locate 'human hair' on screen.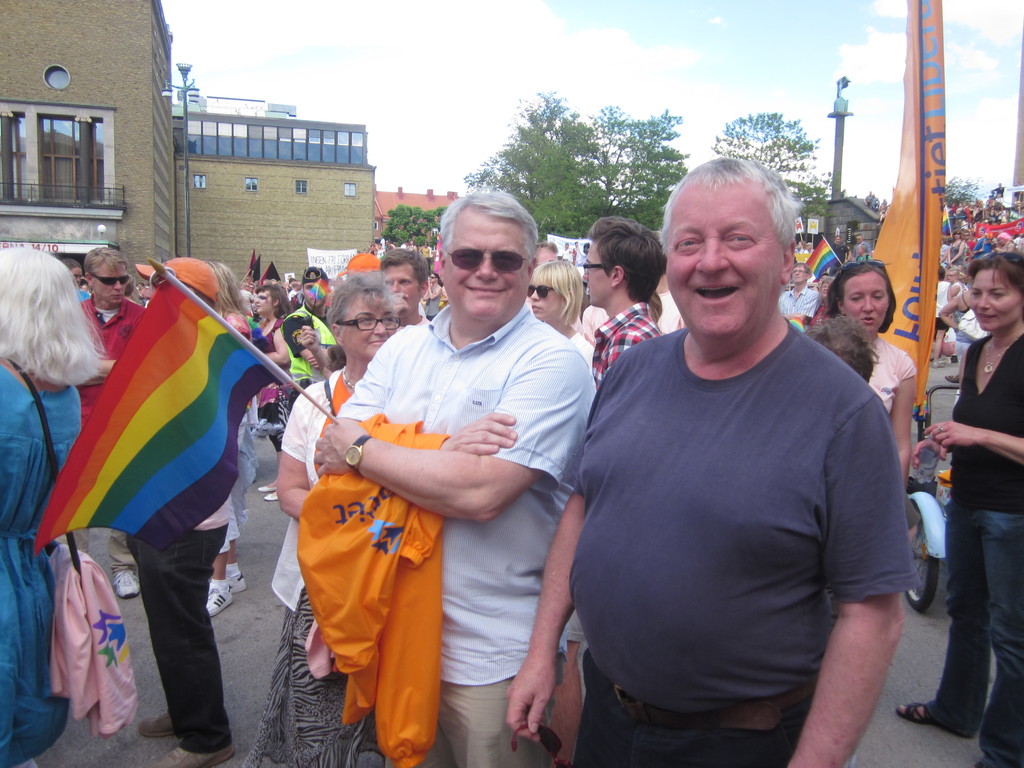
On screen at rect(825, 262, 899, 332).
